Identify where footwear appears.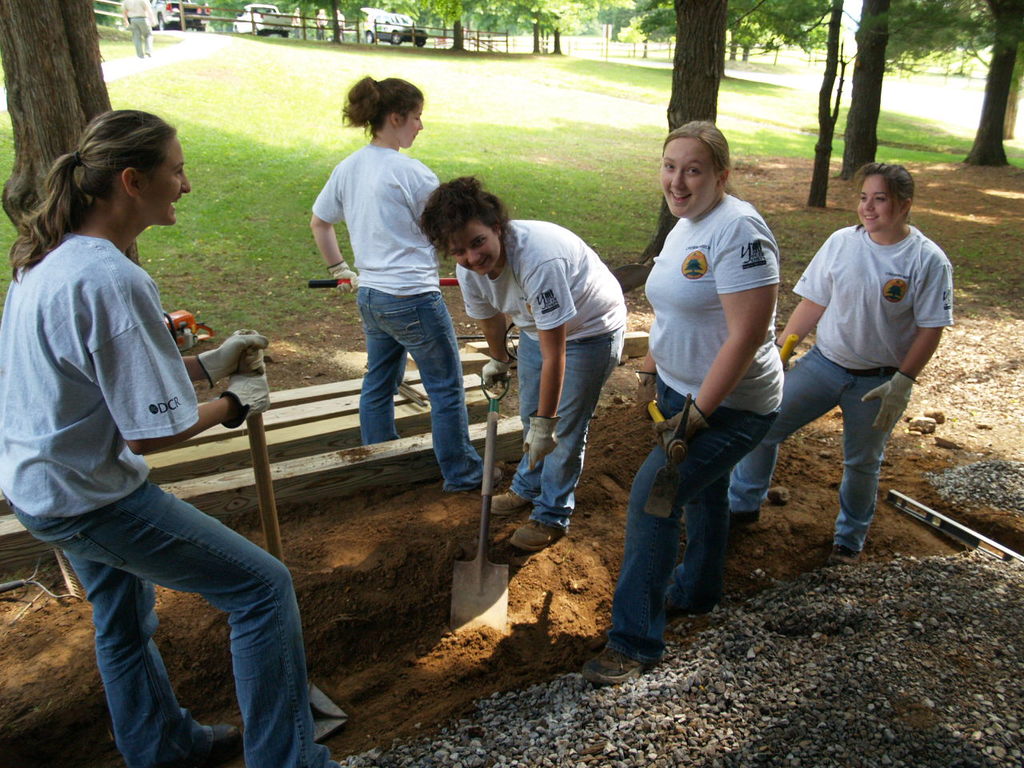
Appears at Rect(508, 517, 566, 554).
